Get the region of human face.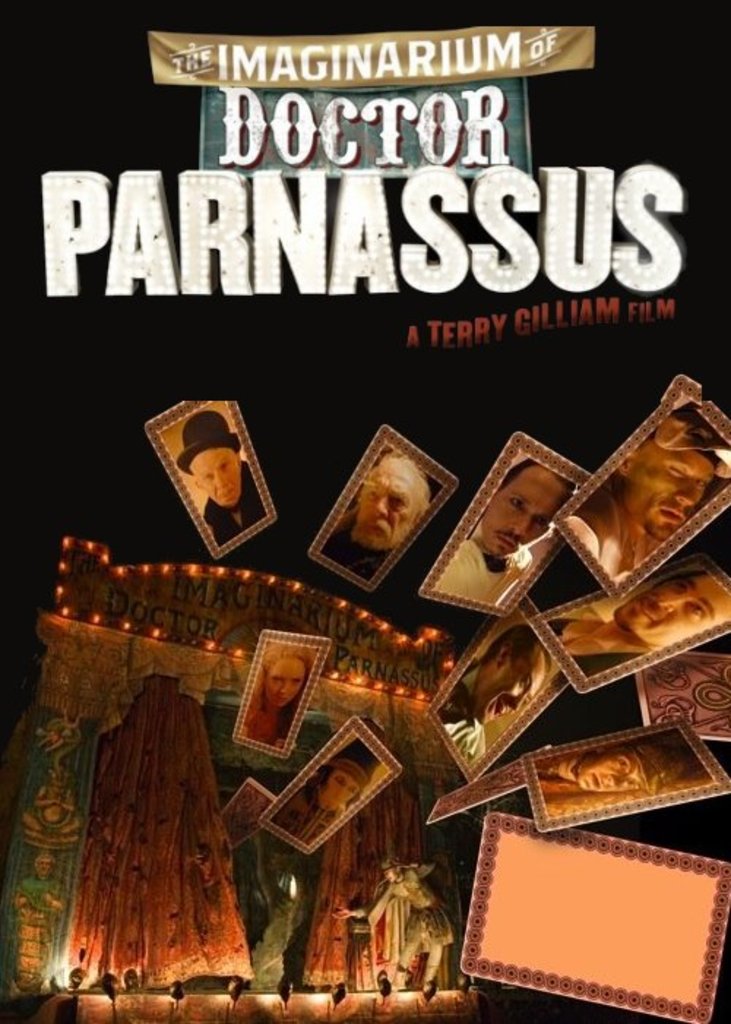
box=[189, 446, 243, 508].
